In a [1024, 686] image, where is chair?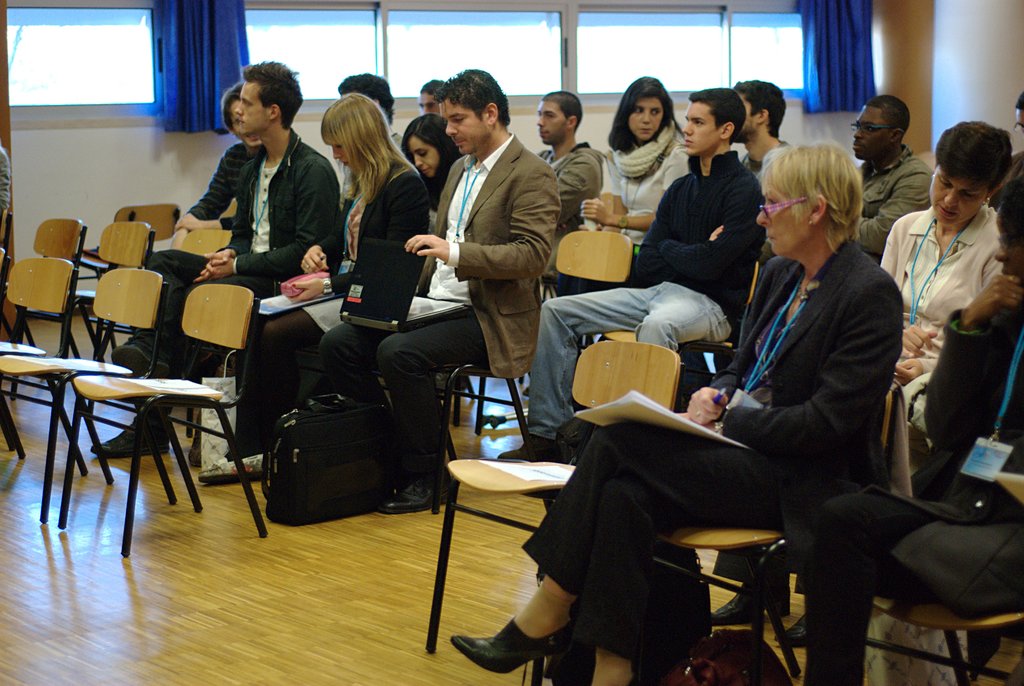
BBox(626, 395, 886, 685).
